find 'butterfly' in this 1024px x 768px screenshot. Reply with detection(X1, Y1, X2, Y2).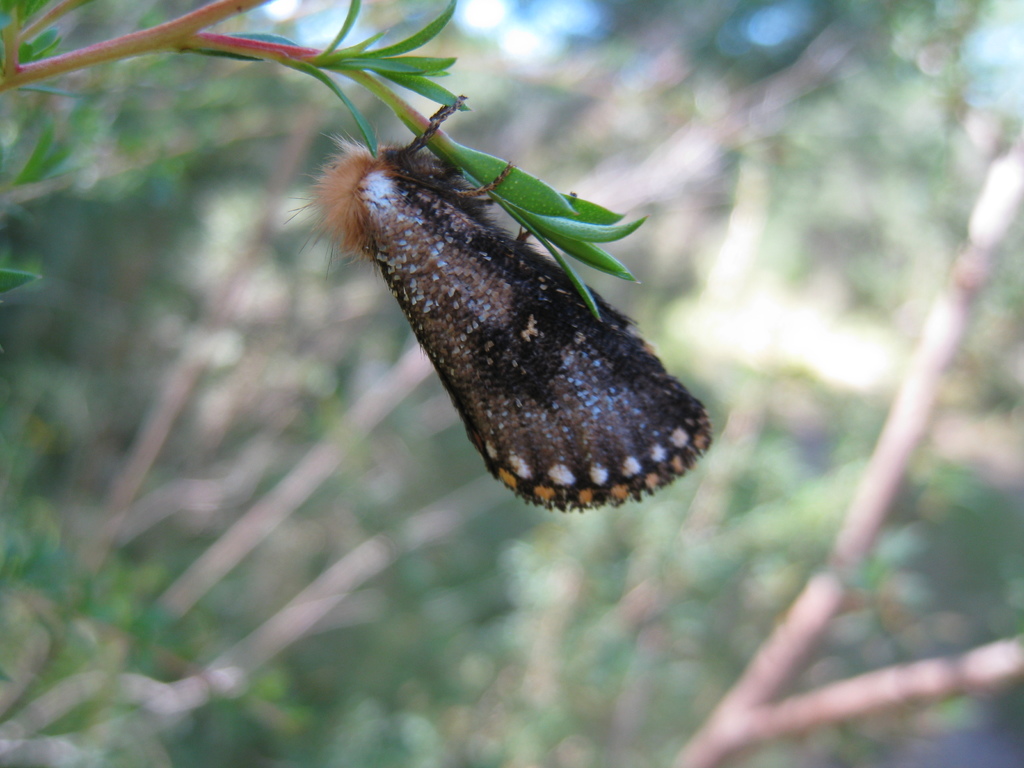
detection(294, 83, 728, 538).
